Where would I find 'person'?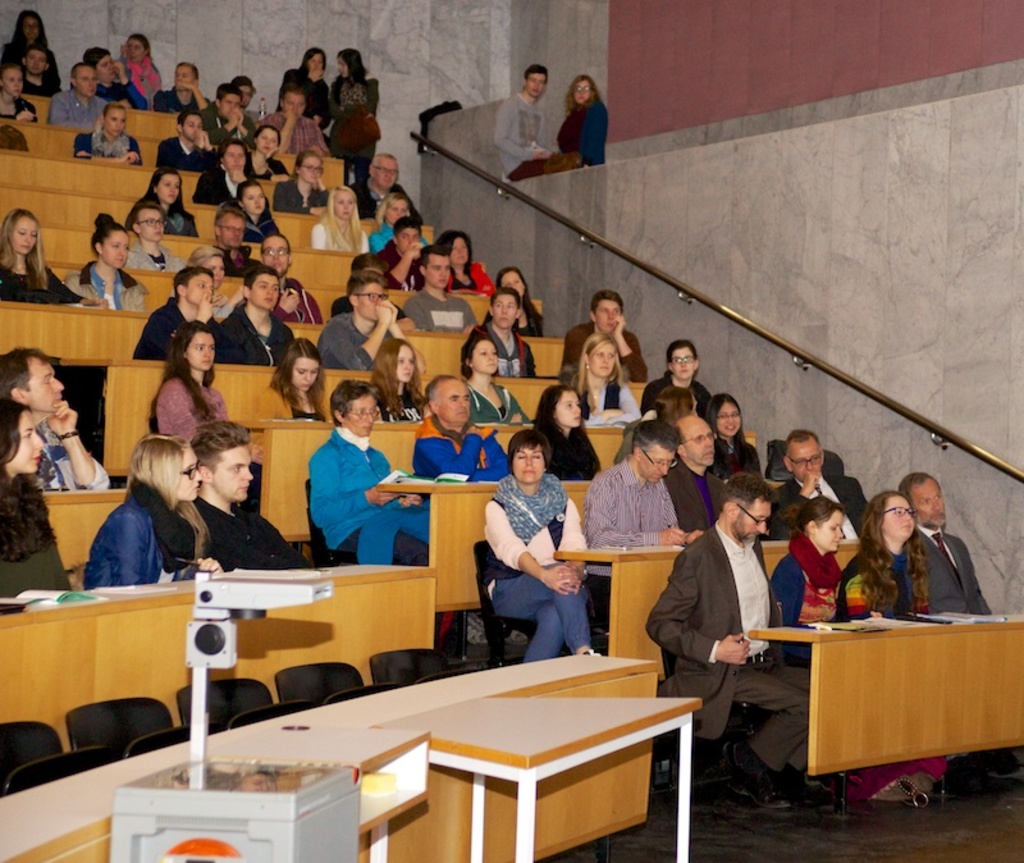
At x1=297 y1=383 x2=444 y2=560.
